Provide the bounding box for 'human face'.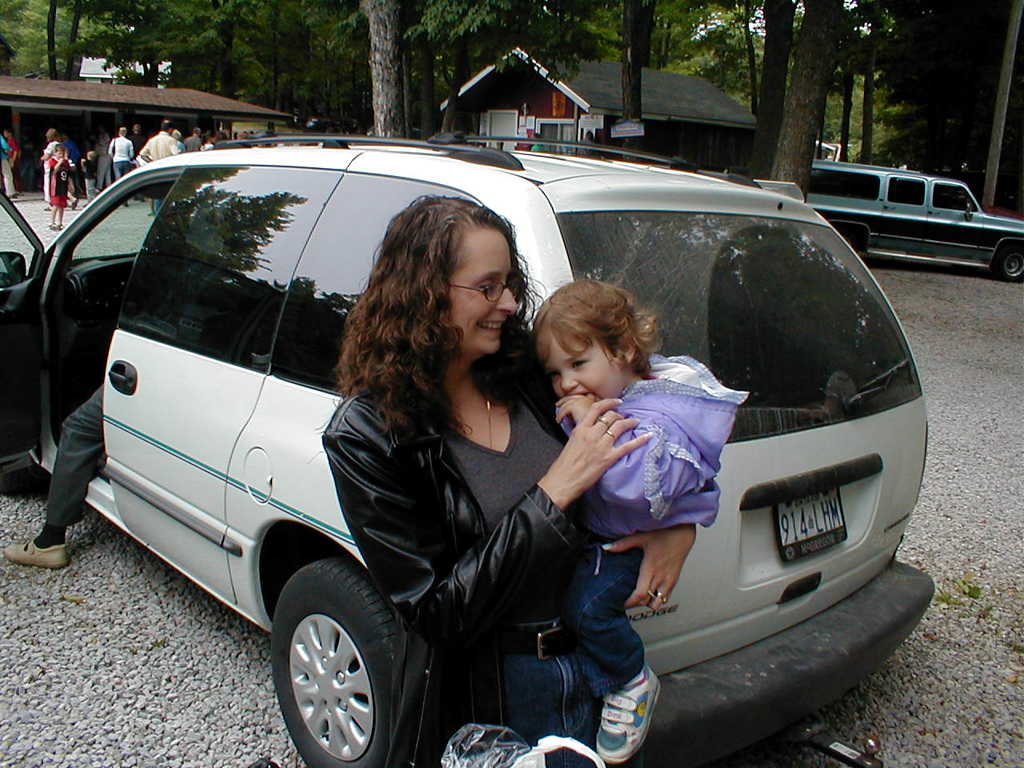
46/142/78/162.
